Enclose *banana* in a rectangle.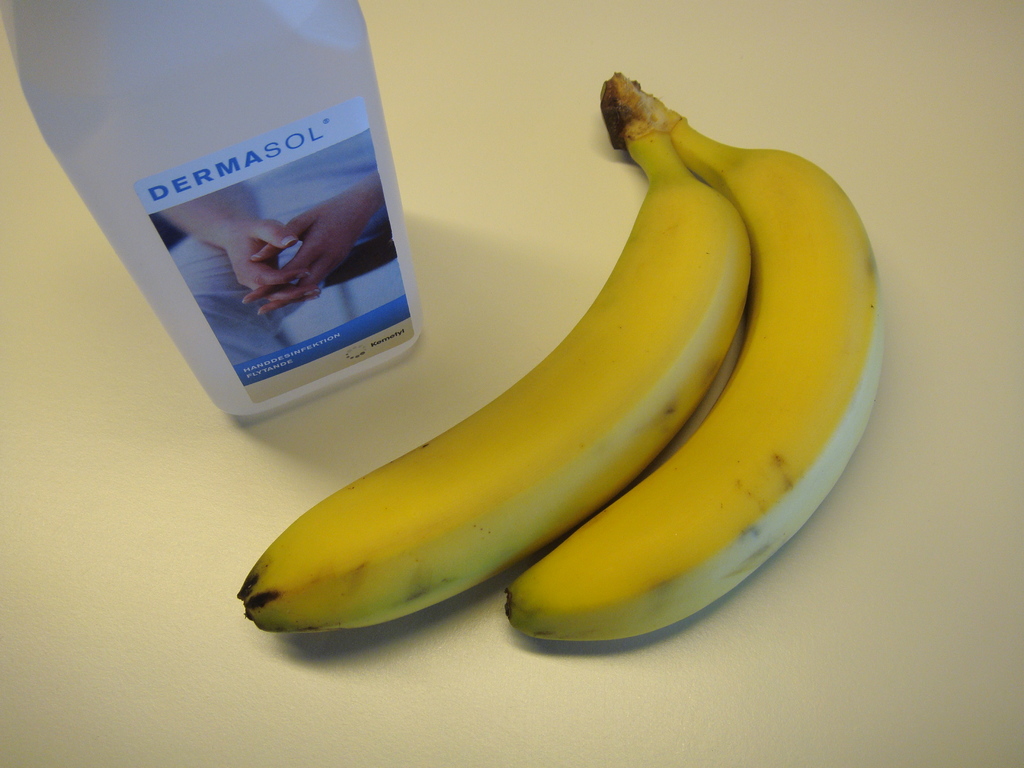
(502, 118, 880, 650).
